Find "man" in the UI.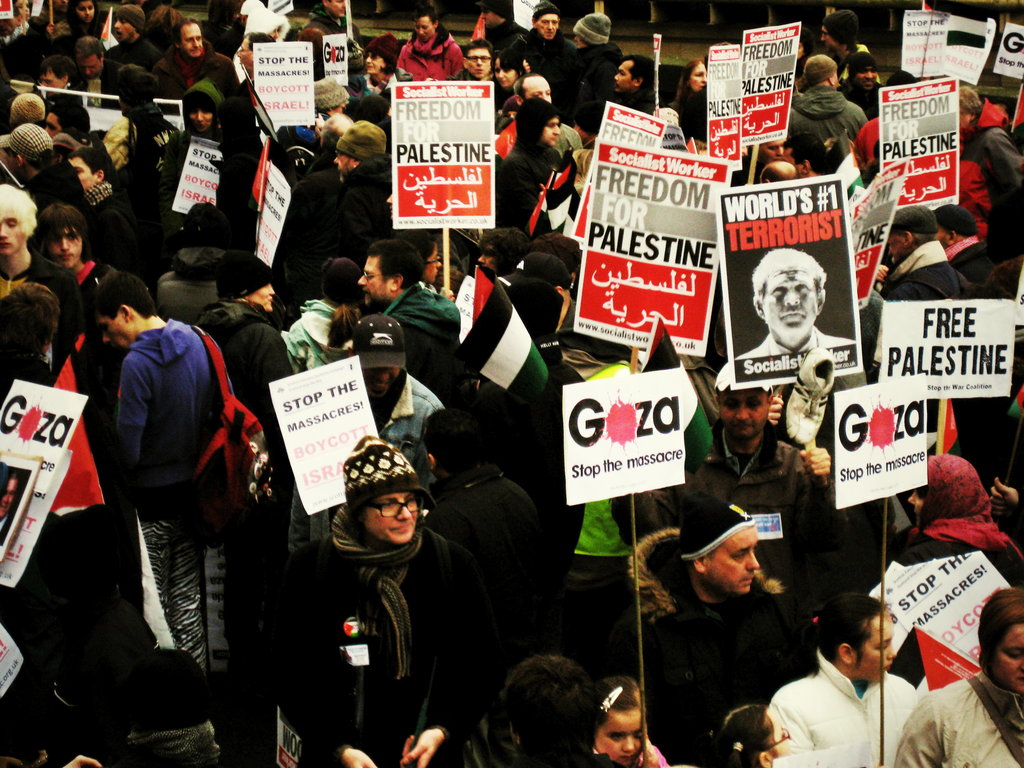
UI element at (790,54,874,169).
